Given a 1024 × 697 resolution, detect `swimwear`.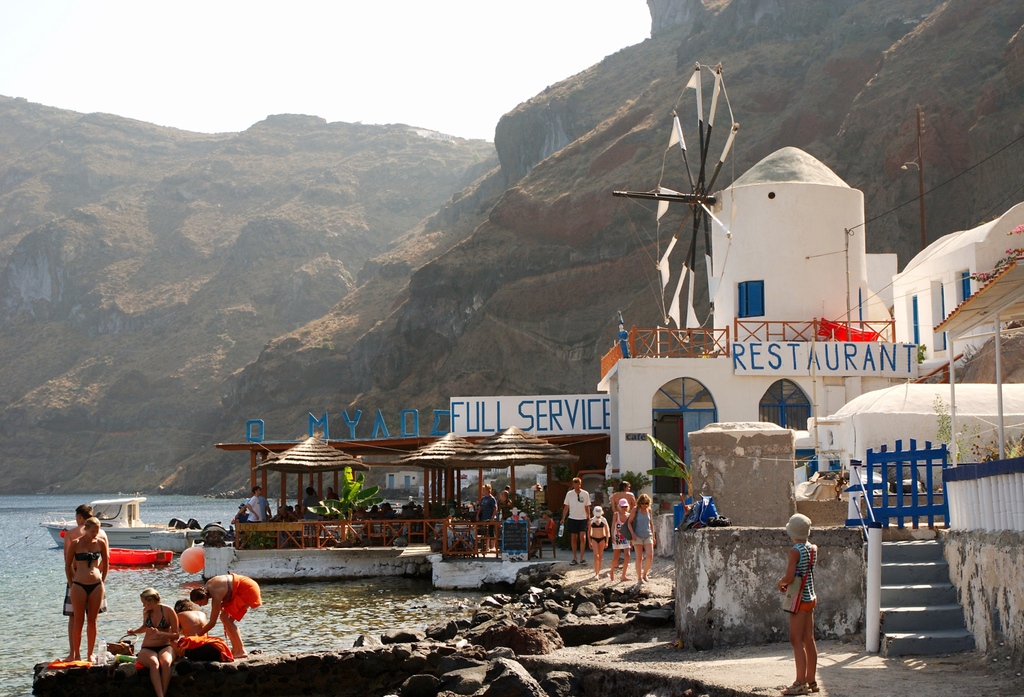
[left=145, top=609, right=171, bottom=633].
